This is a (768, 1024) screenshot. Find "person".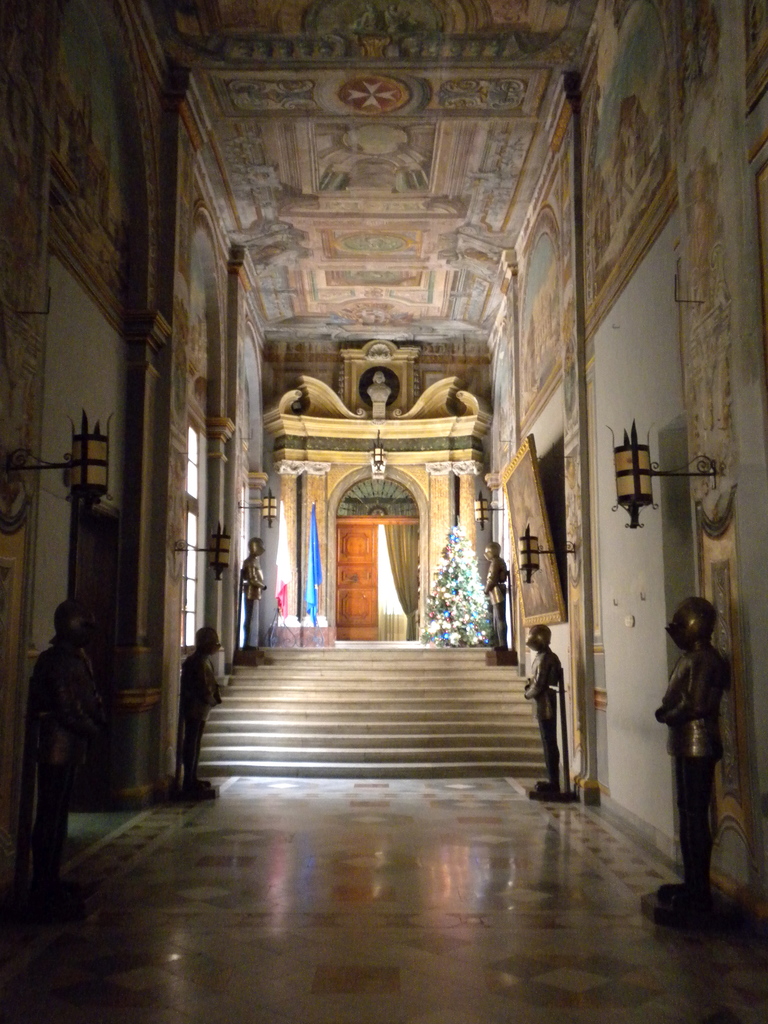
Bounding box: 653/600/731/895.
